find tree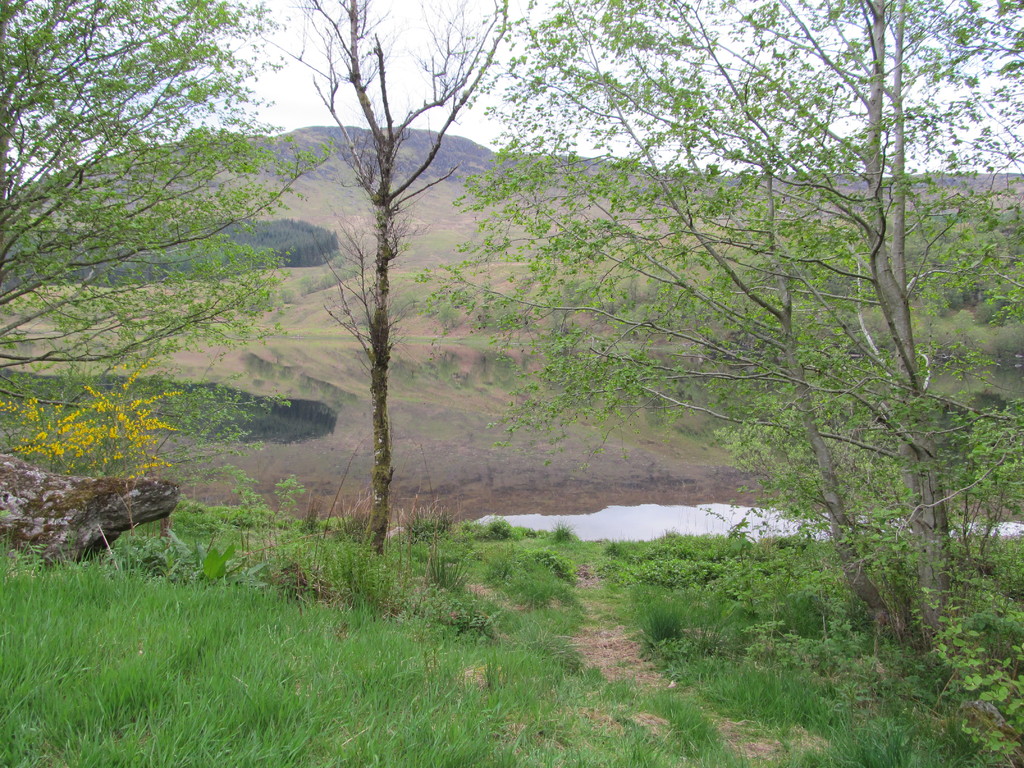
Rect(0, 0, 349, 496)
